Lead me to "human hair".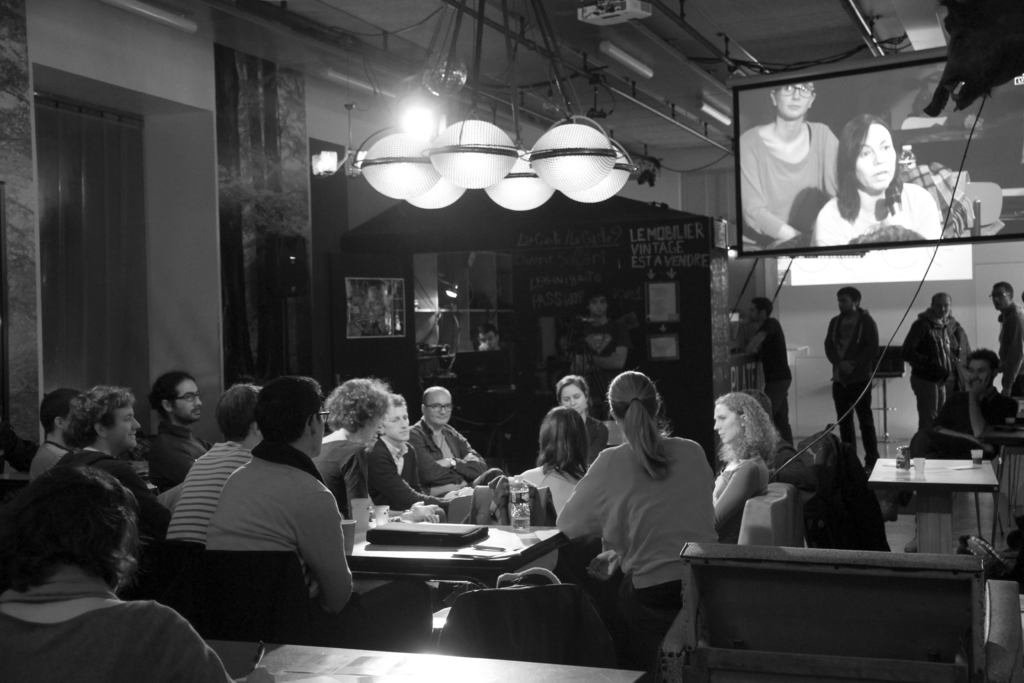
Lead to (x1=752, y1=298, x2=773, y2=320).
